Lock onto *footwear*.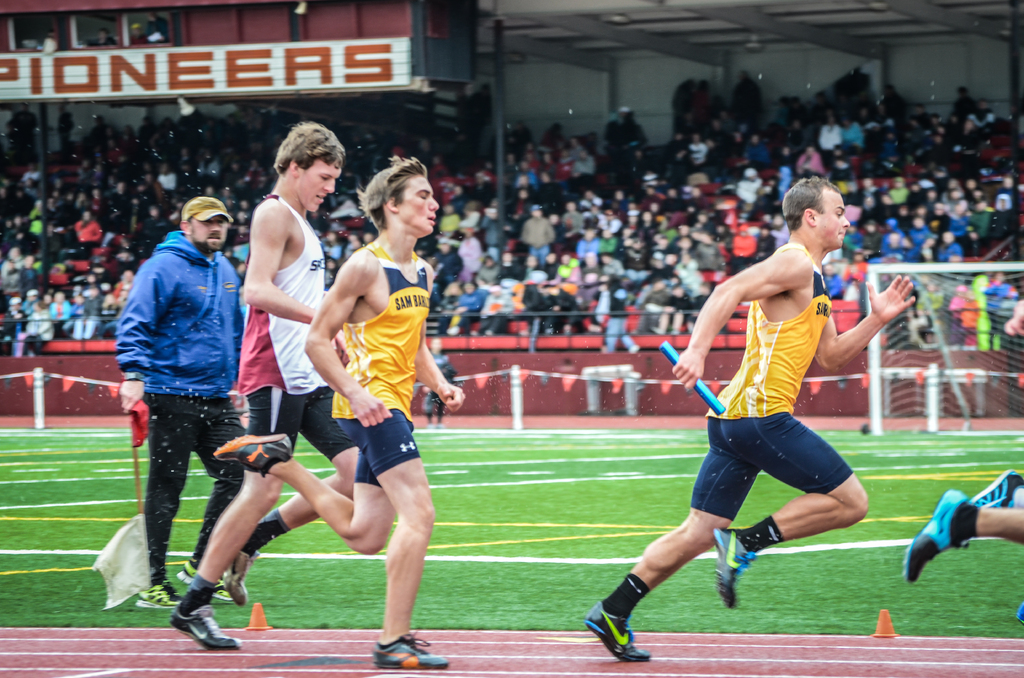
Locked: region(218, 433, 288, 477).
